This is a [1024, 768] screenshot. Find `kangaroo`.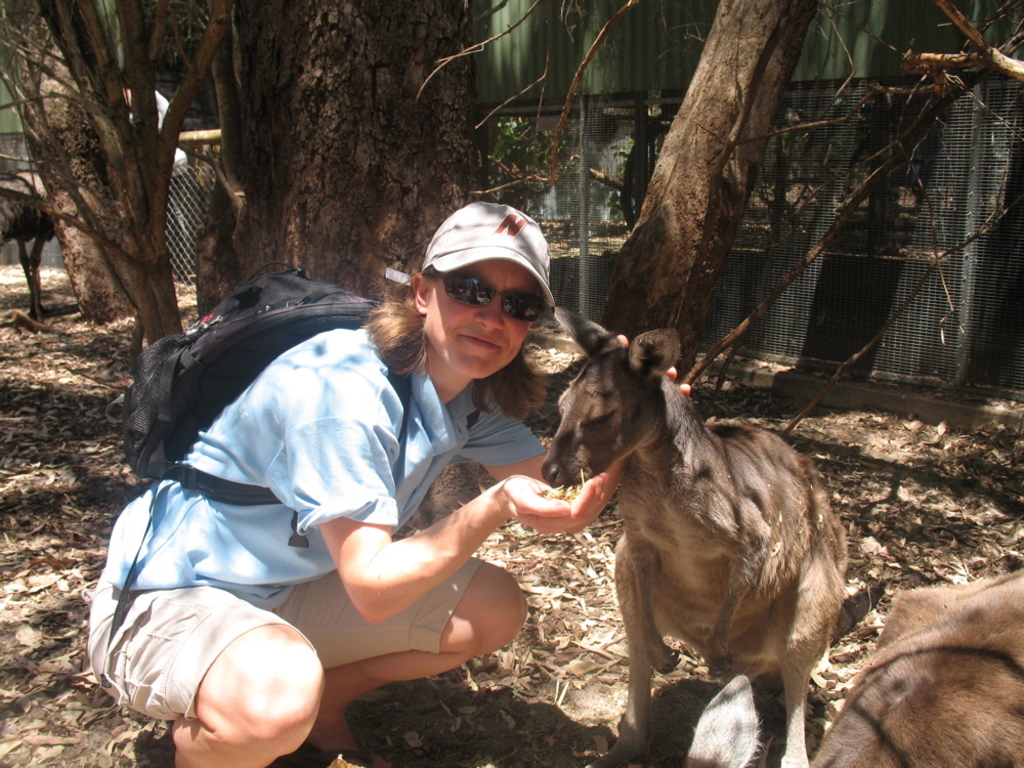
Bounding box: locate(550, 312, 854, 767).
